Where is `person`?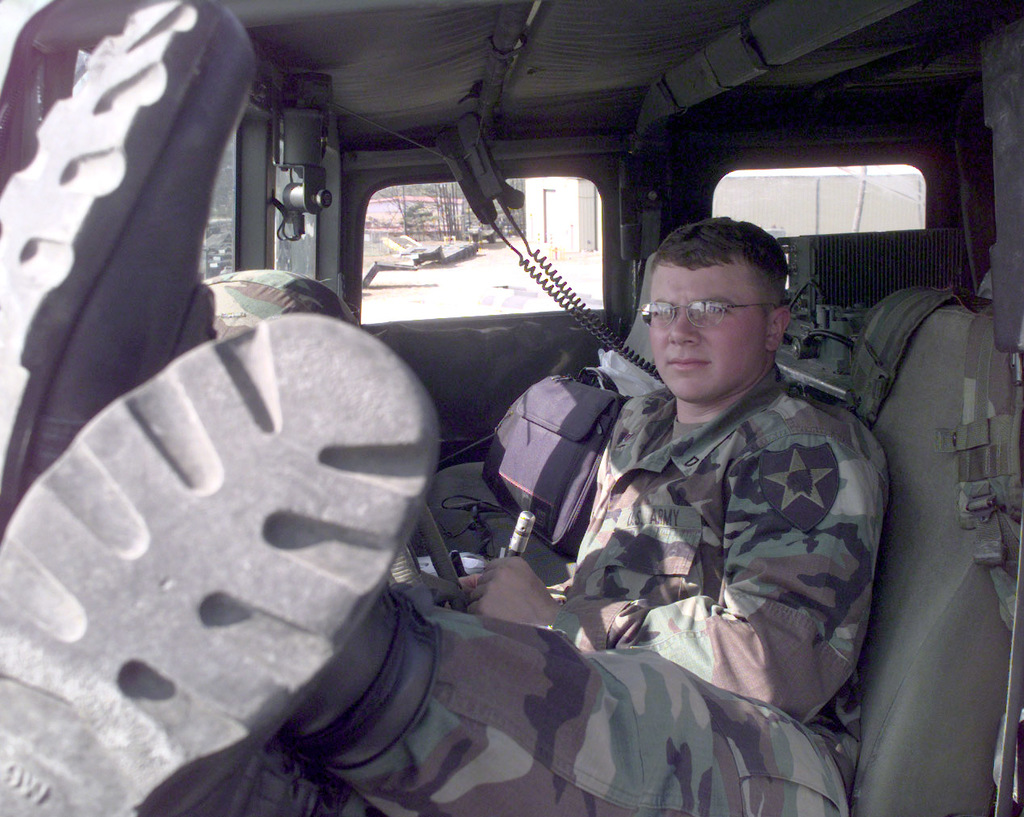
bbox=[166, 105, 884, 815].
